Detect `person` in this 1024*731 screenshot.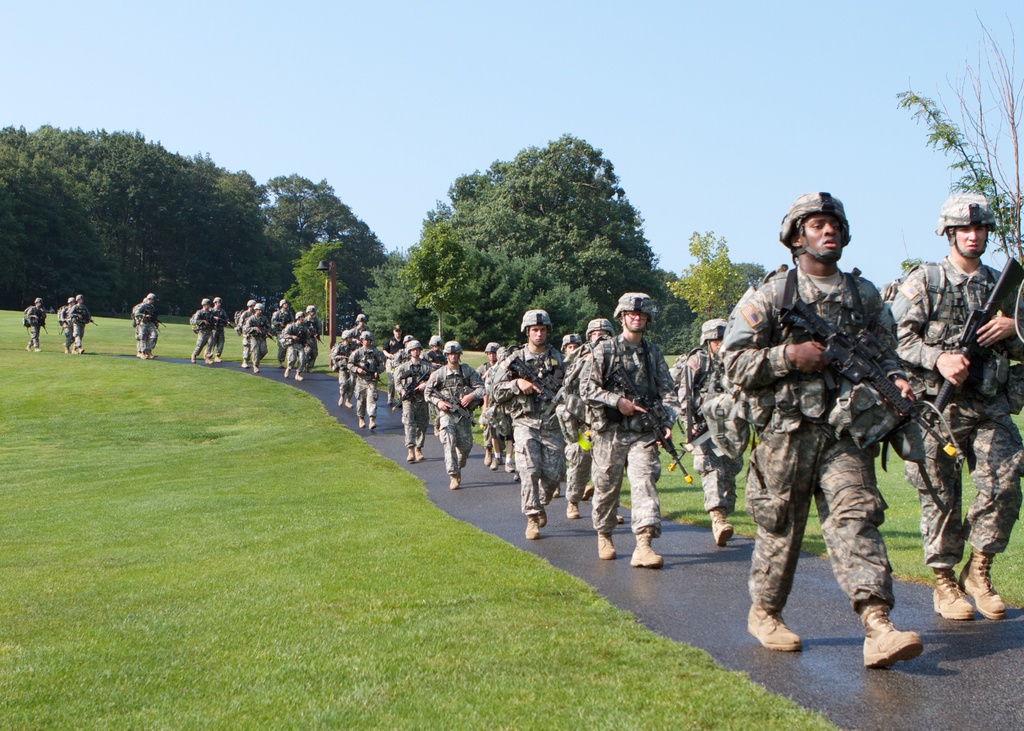
Detection: {"x1": 346, "y1": 333, "x2": 378, "y2": 430}.
